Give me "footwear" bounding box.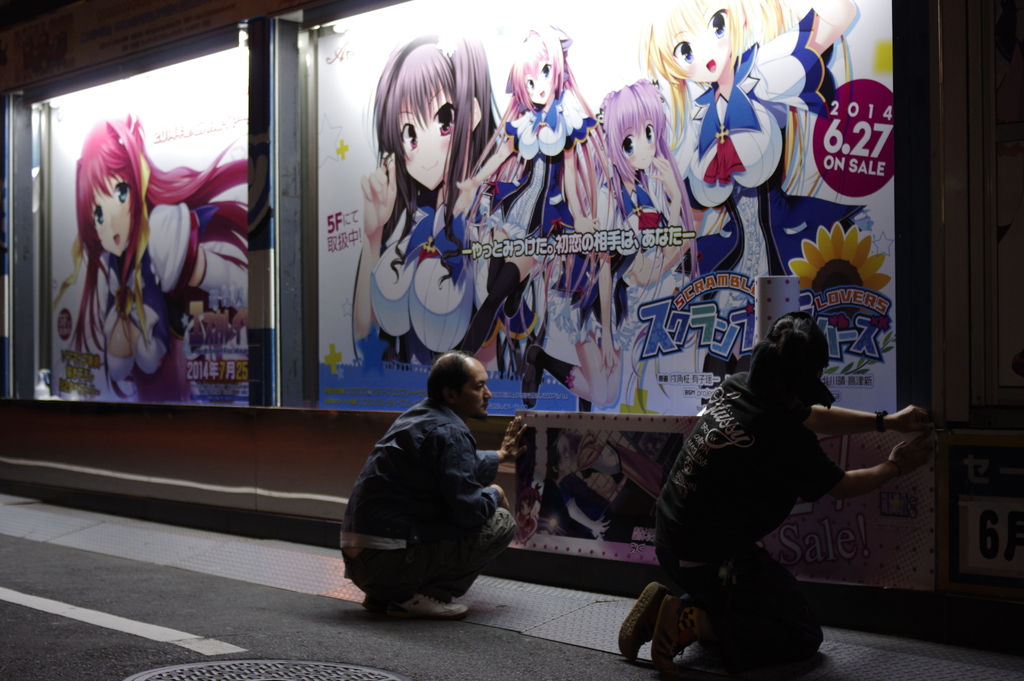
{"left": 363, "top": 598, "right": 378, "bottom": 611}.
